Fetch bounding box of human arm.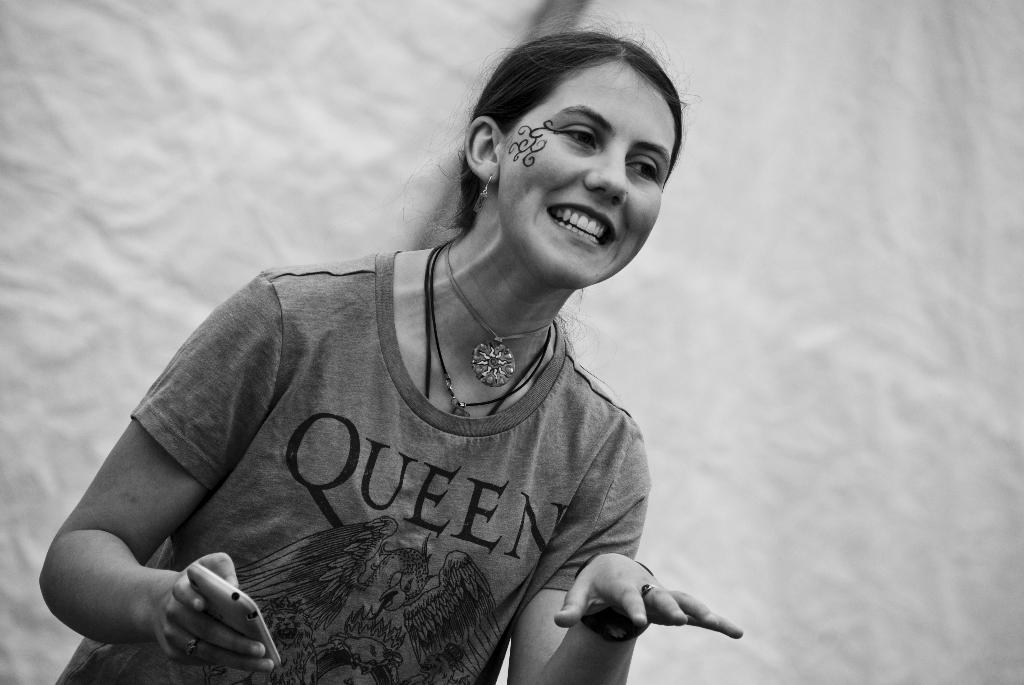
Bbox: {"left": 26, "top": 371, "right": 288, "bottom": 684}.
